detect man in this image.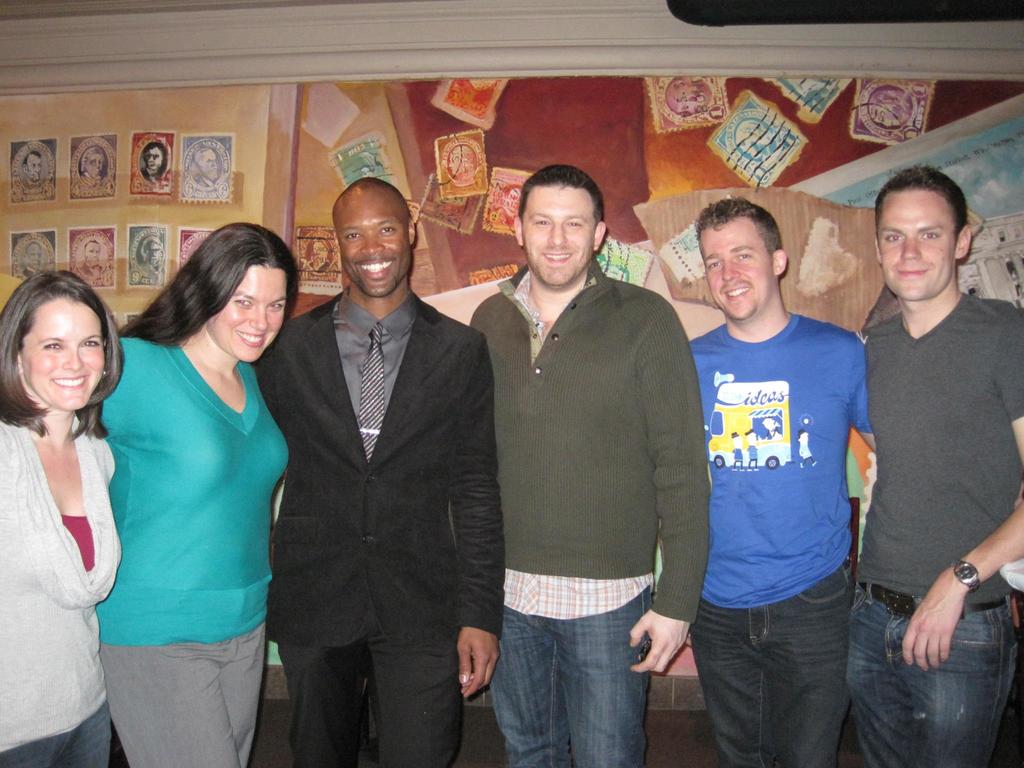
Detection: 137,136,170,187.
